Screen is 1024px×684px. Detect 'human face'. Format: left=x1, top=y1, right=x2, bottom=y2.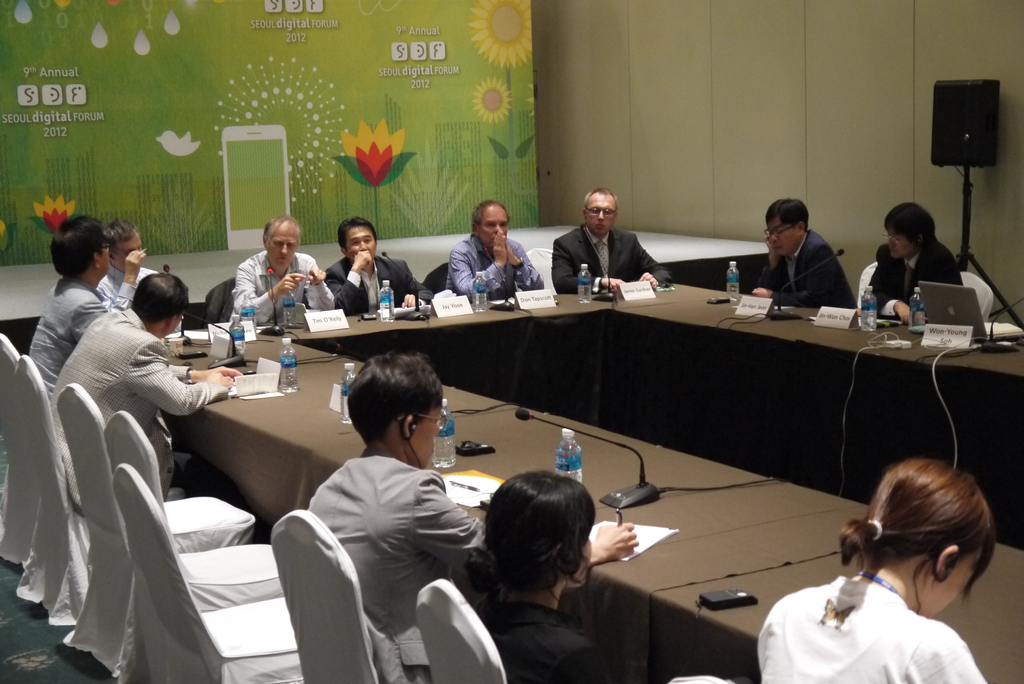
left=892, top=229, right=915, bottom=265.
